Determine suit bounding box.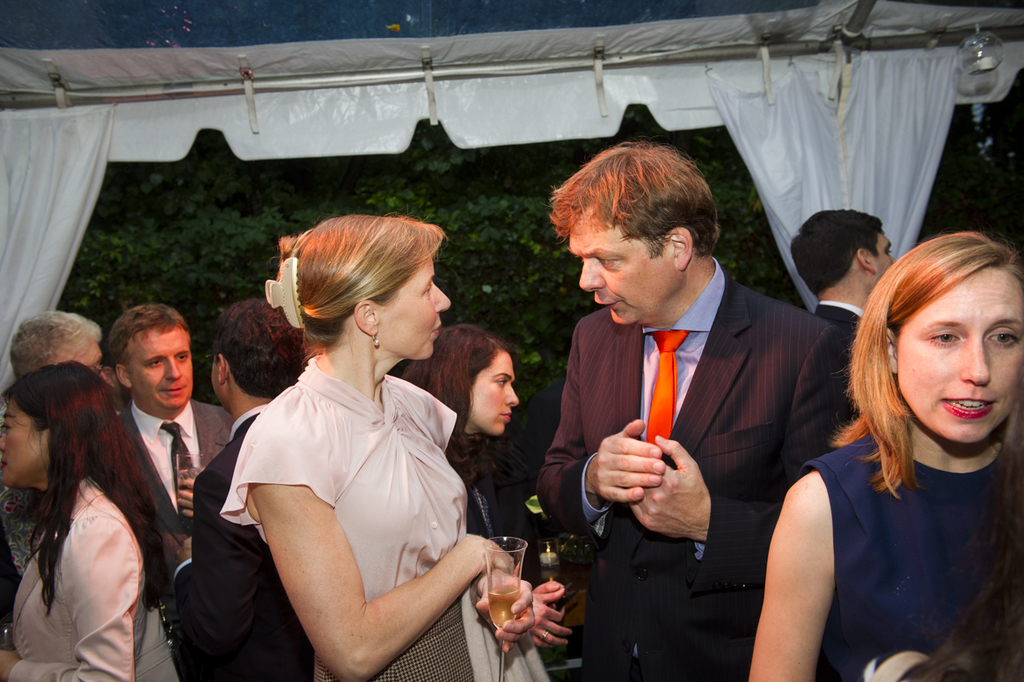
Determined: [172, 404, 313, 681].
